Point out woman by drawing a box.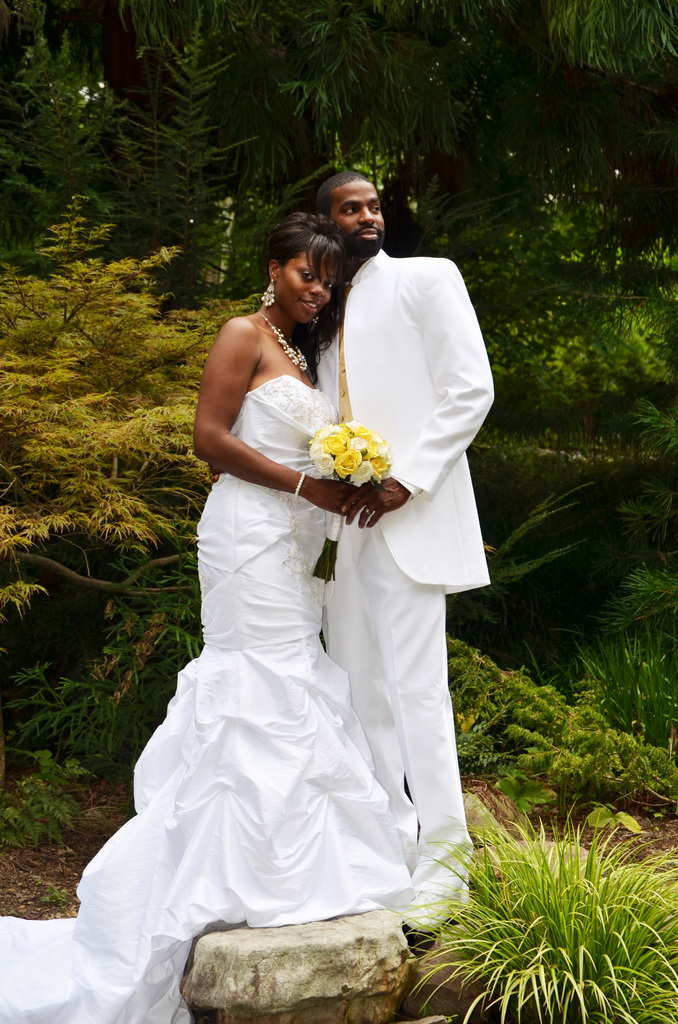
box=[0, 232, 405, 1023].
